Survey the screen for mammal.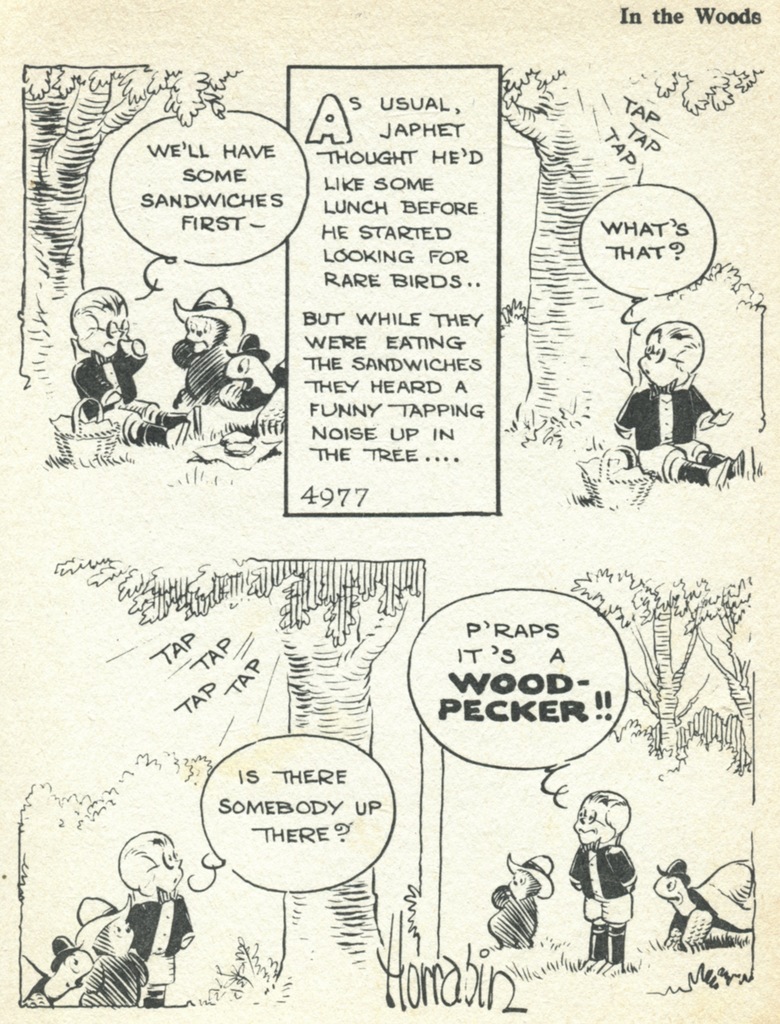
Survey found: 484,856,550,945.
